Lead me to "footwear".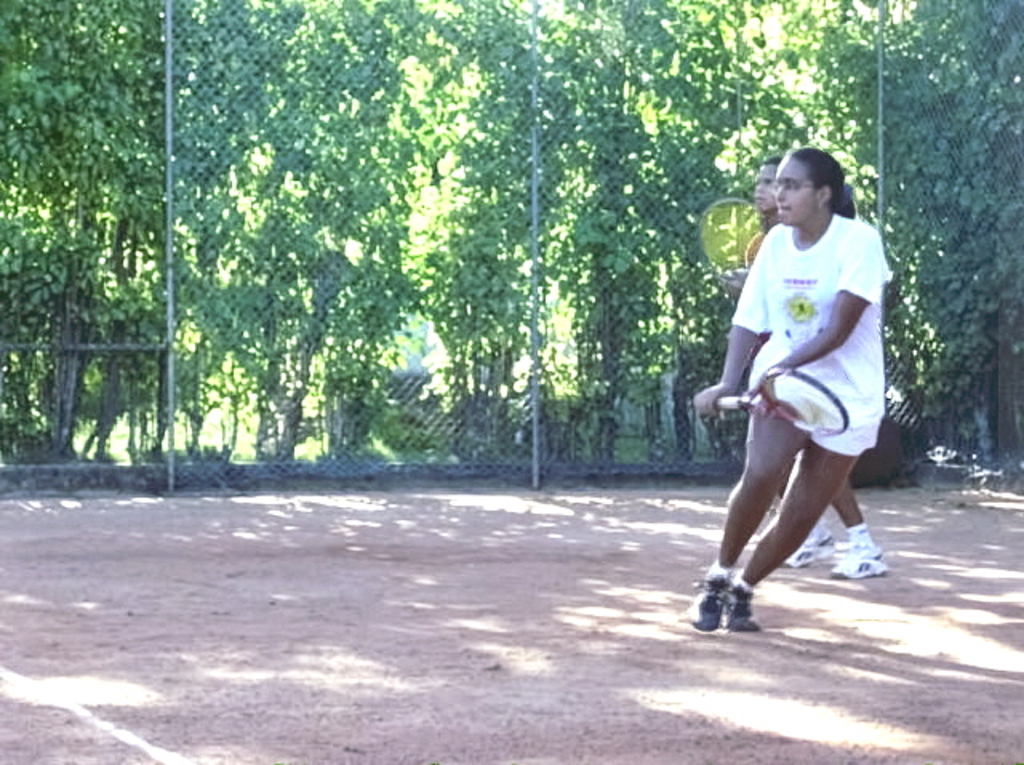
Lead to 834/530/893/576.
